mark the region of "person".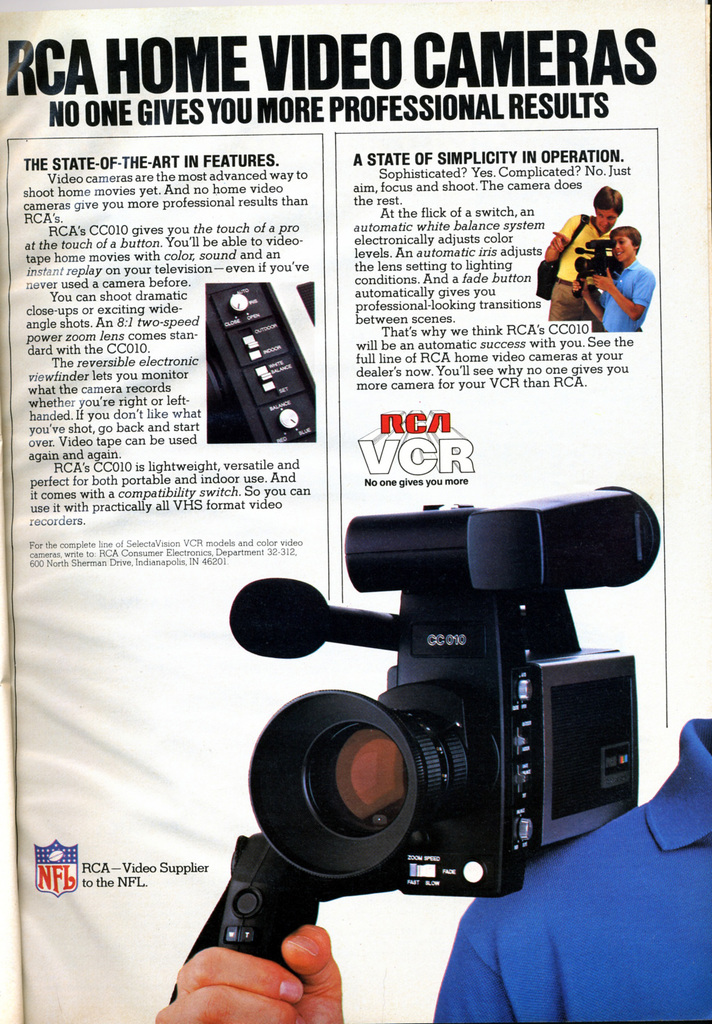
Region: x1=546 y1=184 x2=624 y2=332.
